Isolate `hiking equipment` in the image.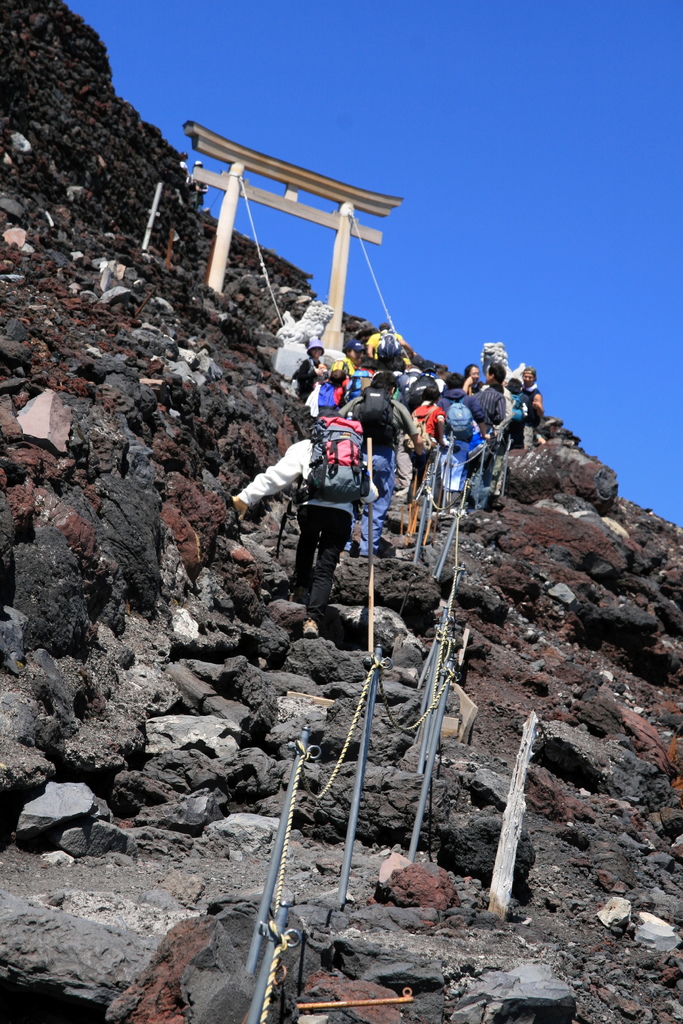
Isolated region: bbox(350, 381, 404, 443).
